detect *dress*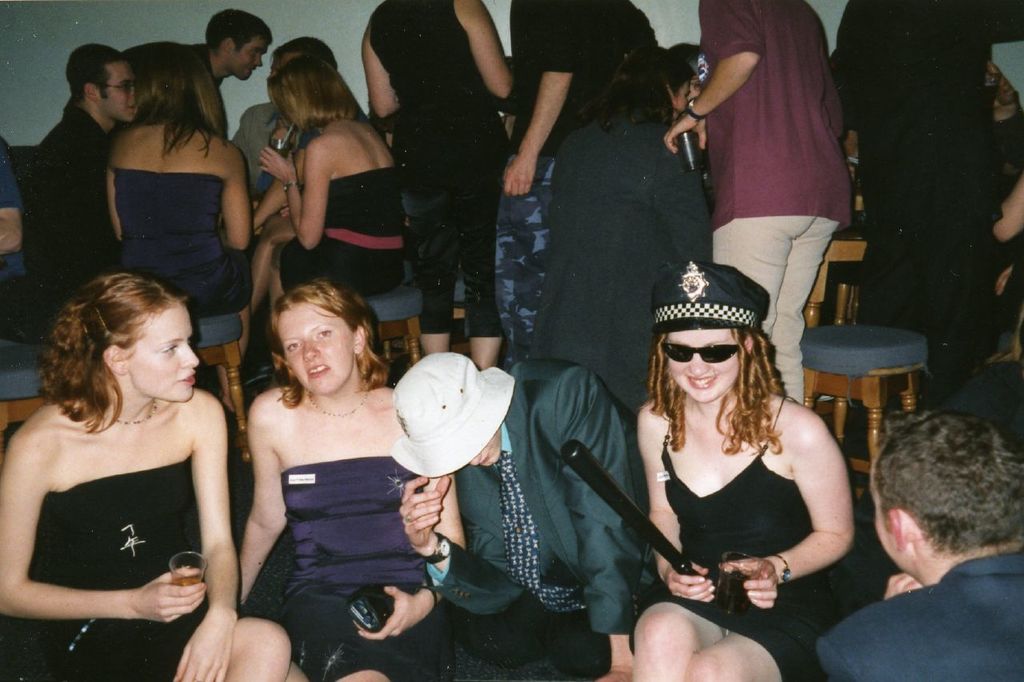
left=284, top=167, right=408, bottom=297
